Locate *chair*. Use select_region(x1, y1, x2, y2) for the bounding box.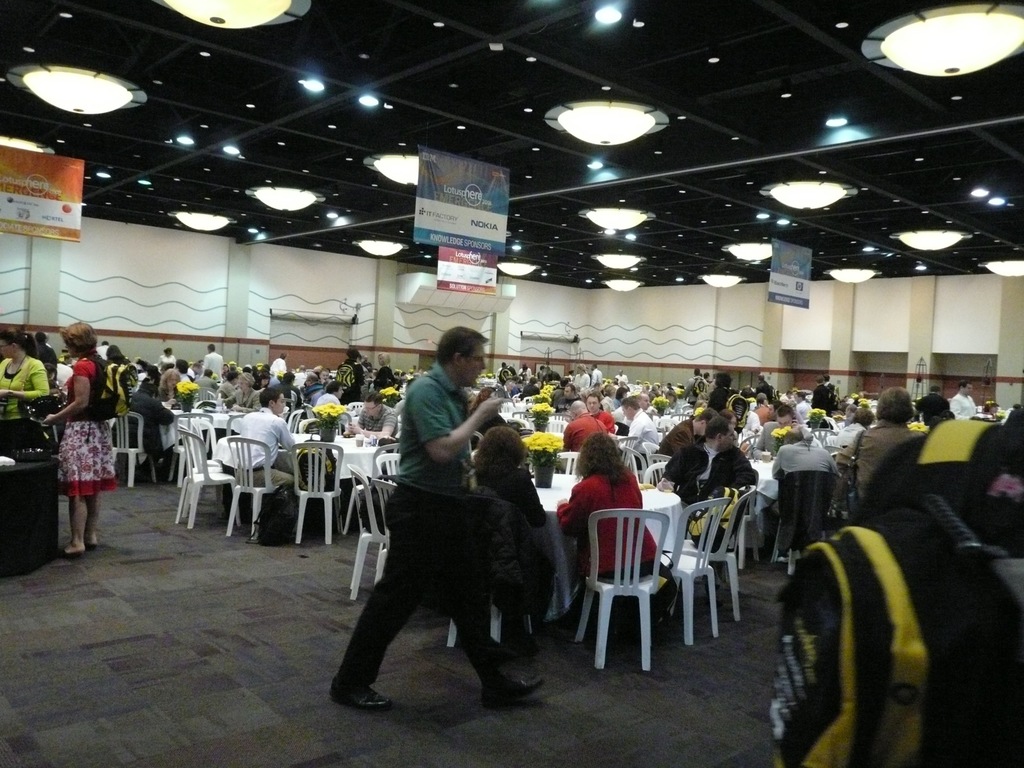
select_region(574, 486, 681, 688).
